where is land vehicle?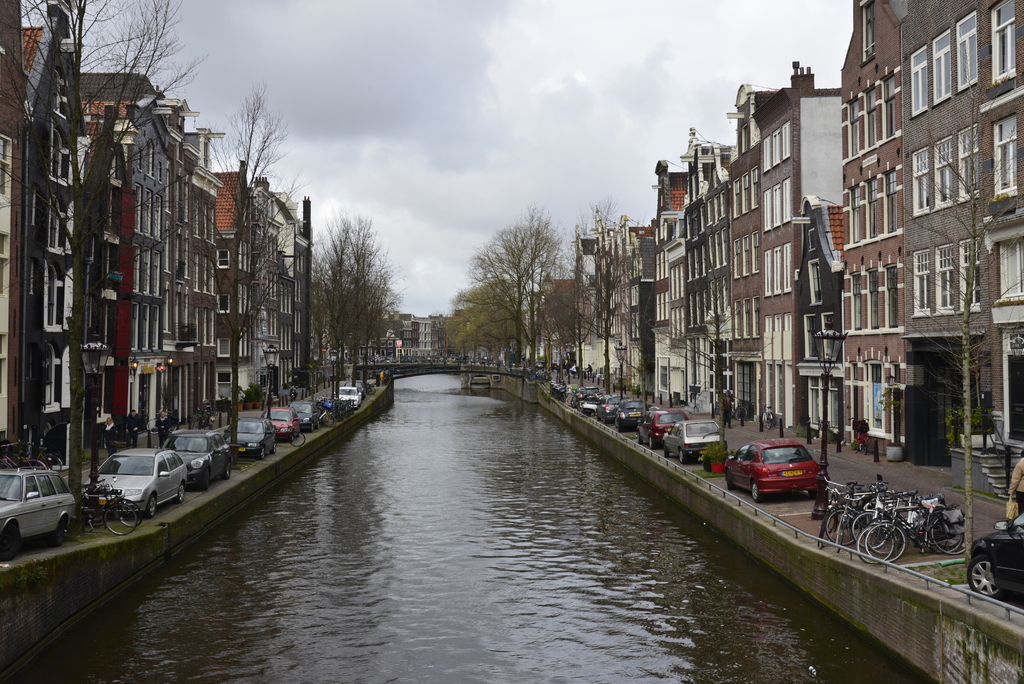
289/384/298/402.
